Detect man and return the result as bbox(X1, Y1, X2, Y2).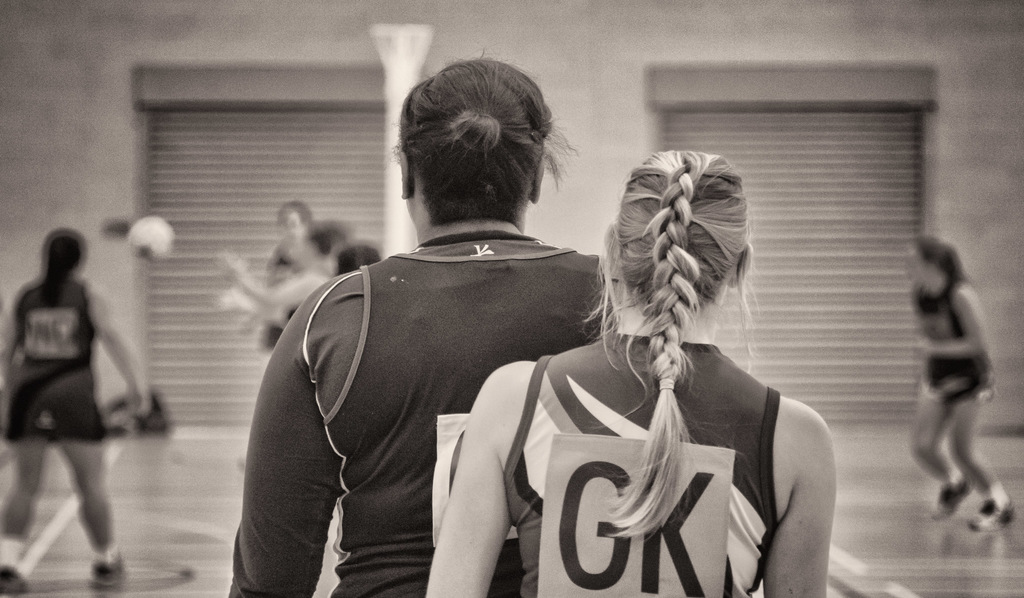
bbox(211, 219, 358, 340).
